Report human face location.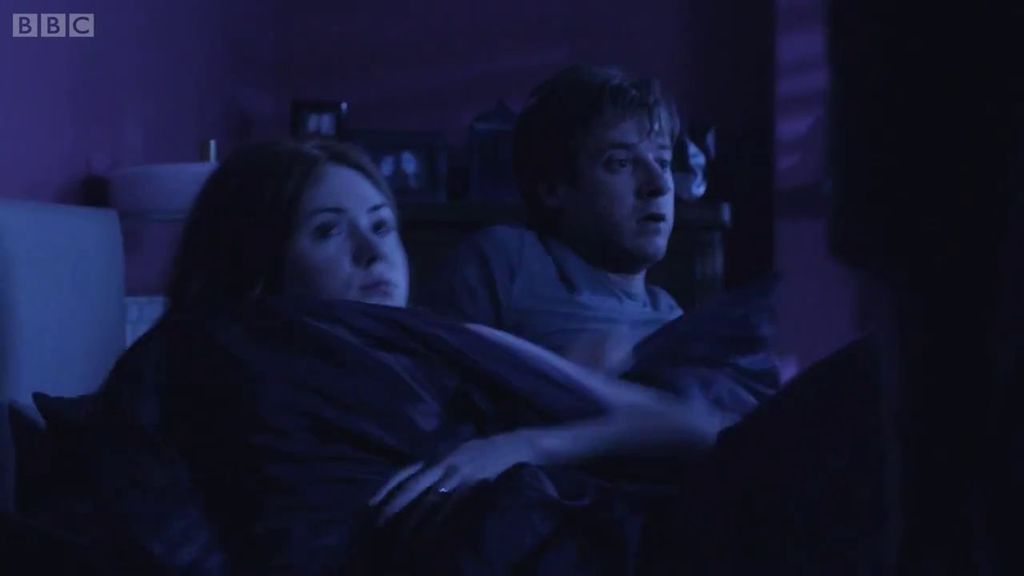
Report: (x1=572, y1=111, x2=673, y2=263).
